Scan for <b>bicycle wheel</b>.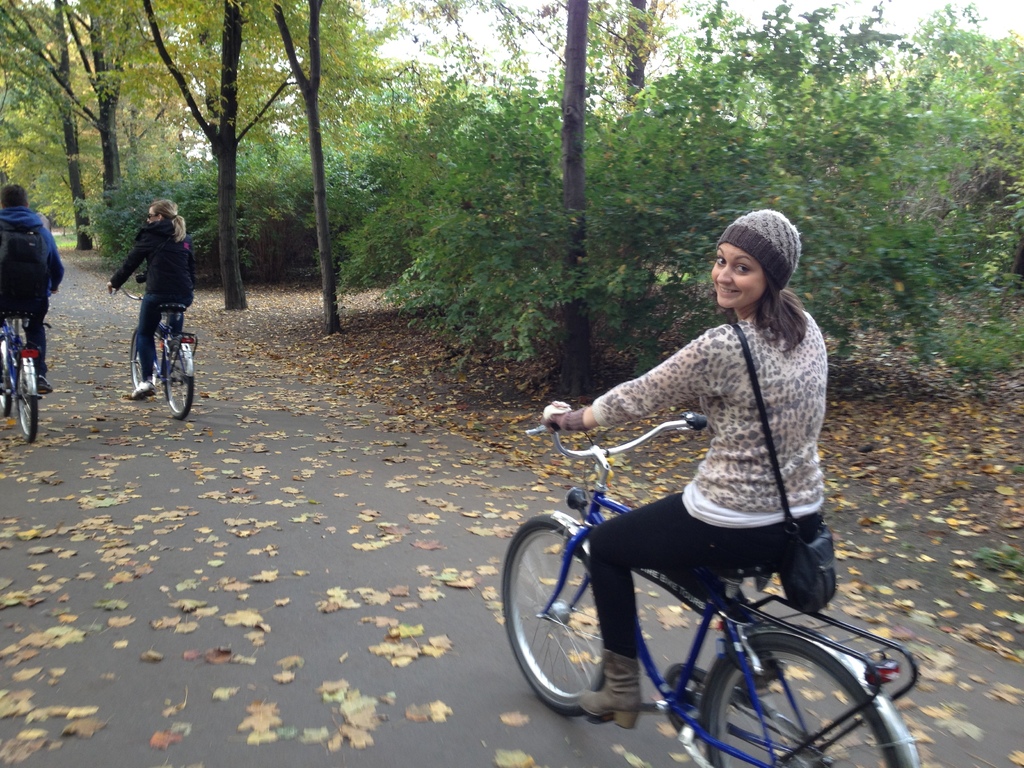
Scan result: bbox(497, 507, 620, 715).
